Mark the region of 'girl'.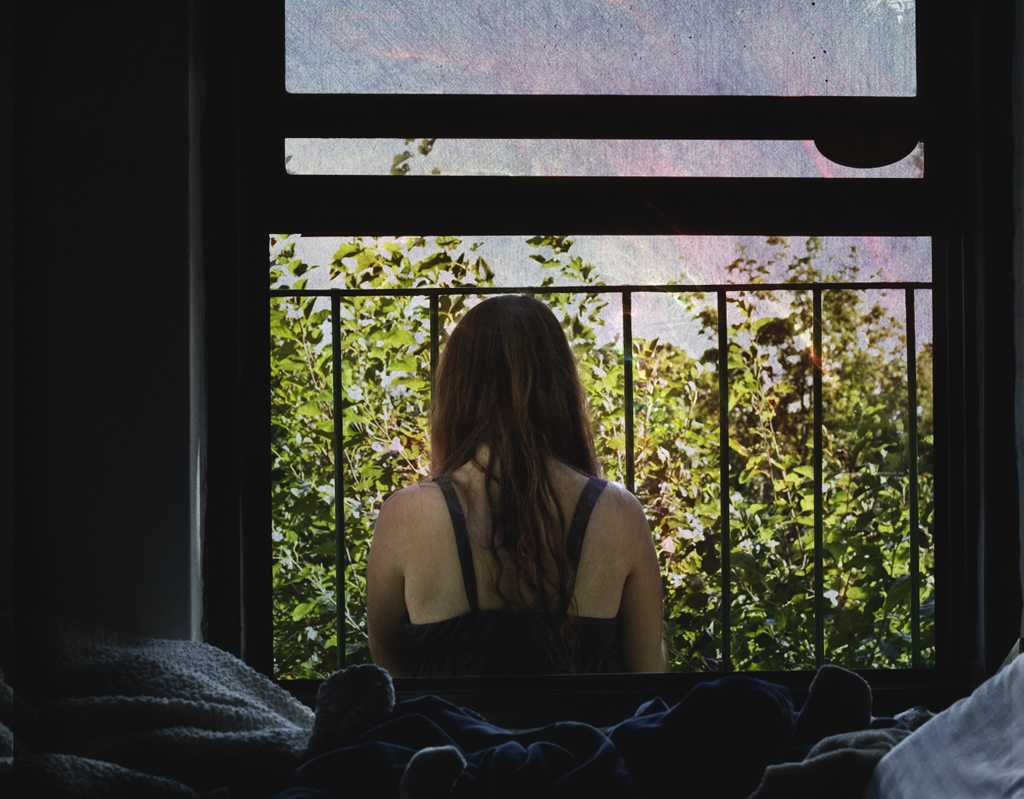
Region: pyautogui.locateOnScreen(365, 296, 663, 682).
